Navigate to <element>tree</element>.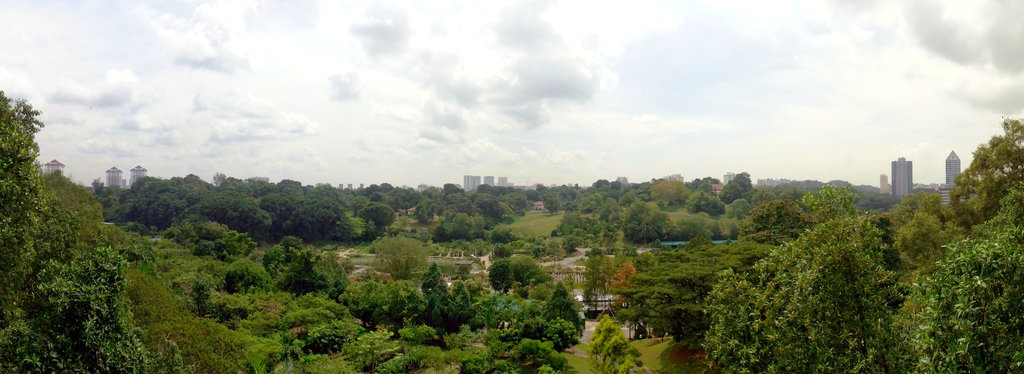
Navigation target: [x1=543, y1=281, x2=590, y2=324].
